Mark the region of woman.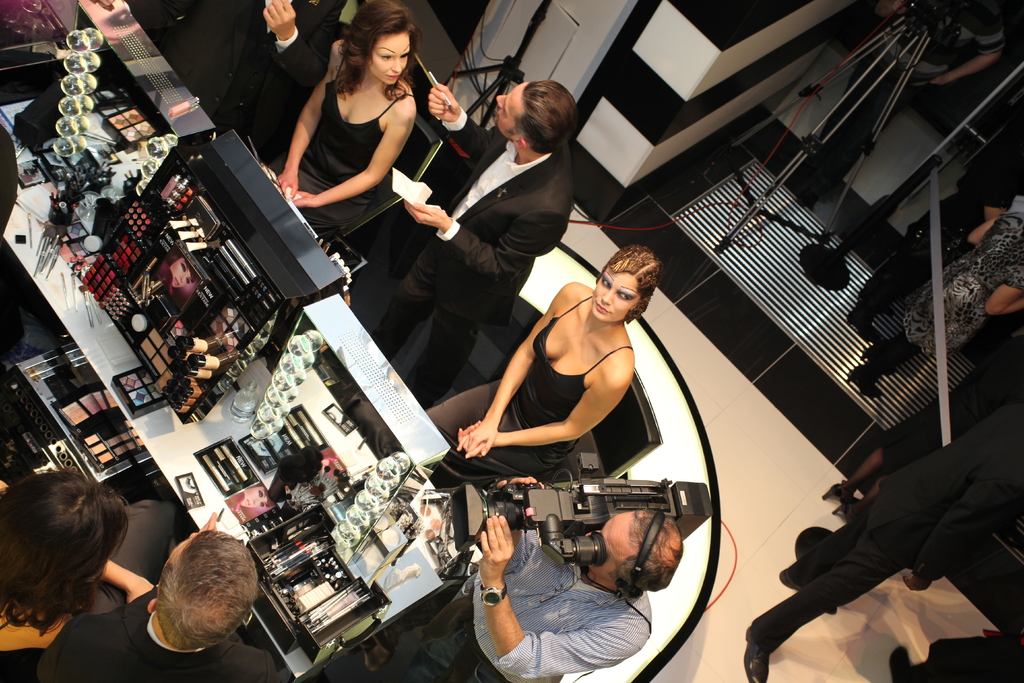
Region: bbox=[263, 3, 457, 277].
